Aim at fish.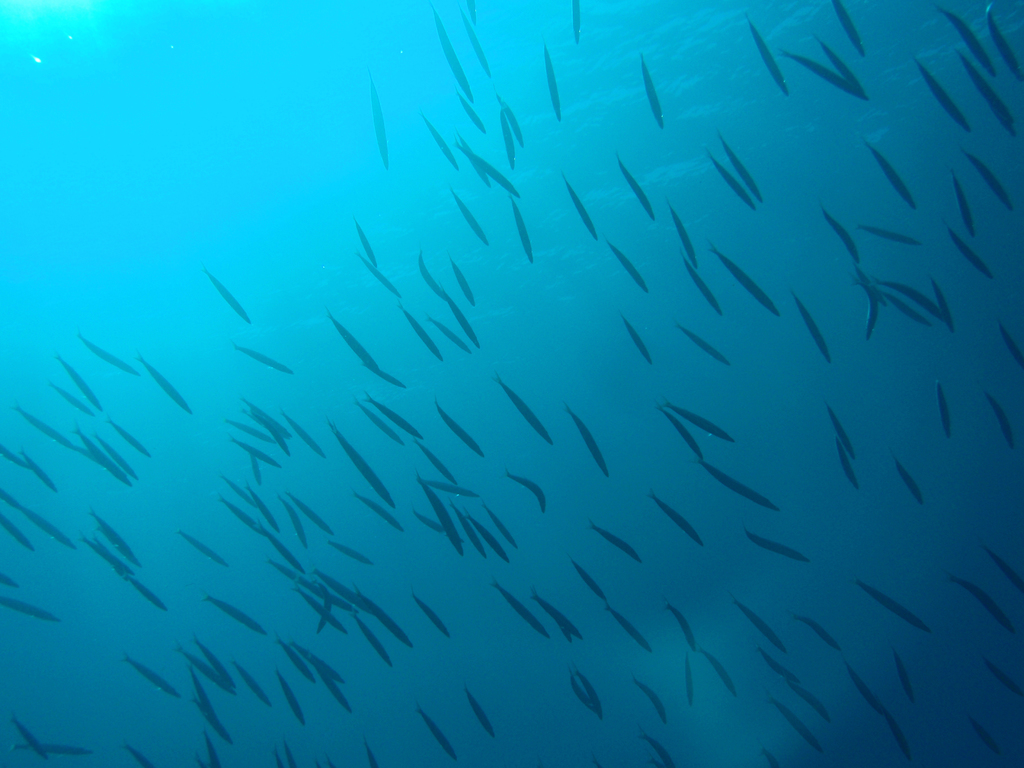
Aimed at bbox=[276, 751, 284, 767].
